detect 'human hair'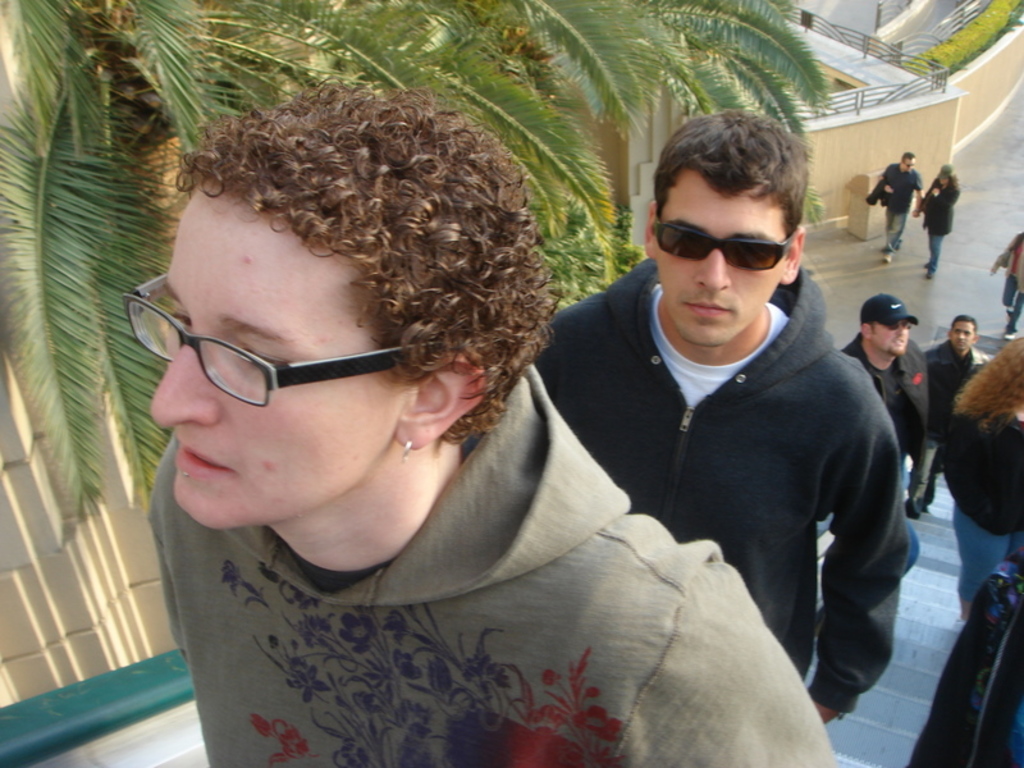
box=[863, 317, 877, 333]
